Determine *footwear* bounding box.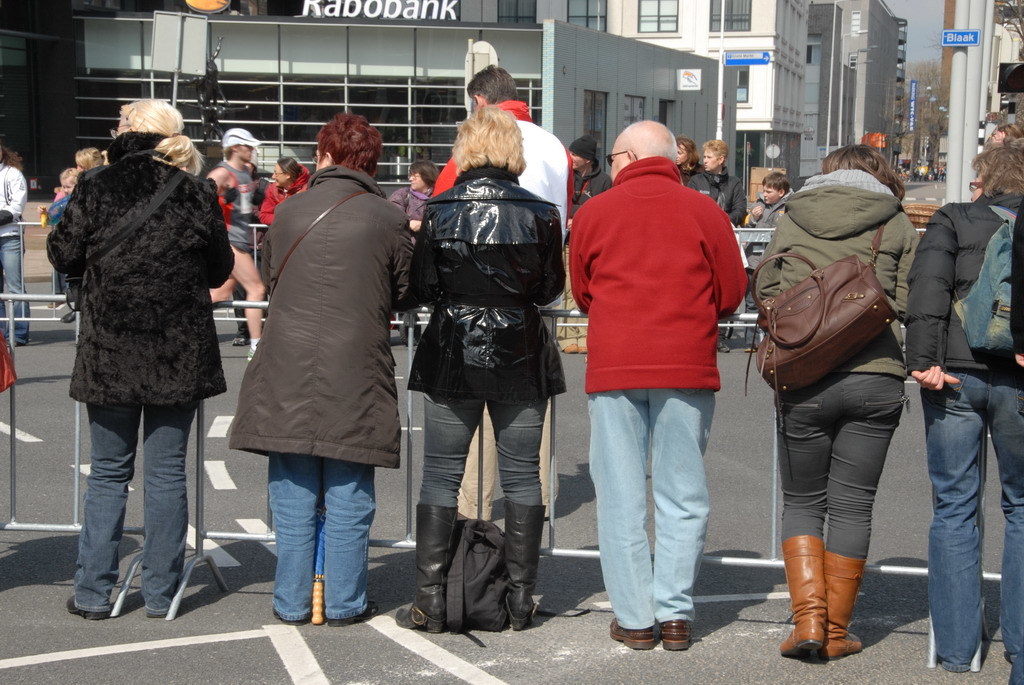
Determined: 327/598/379/627.
